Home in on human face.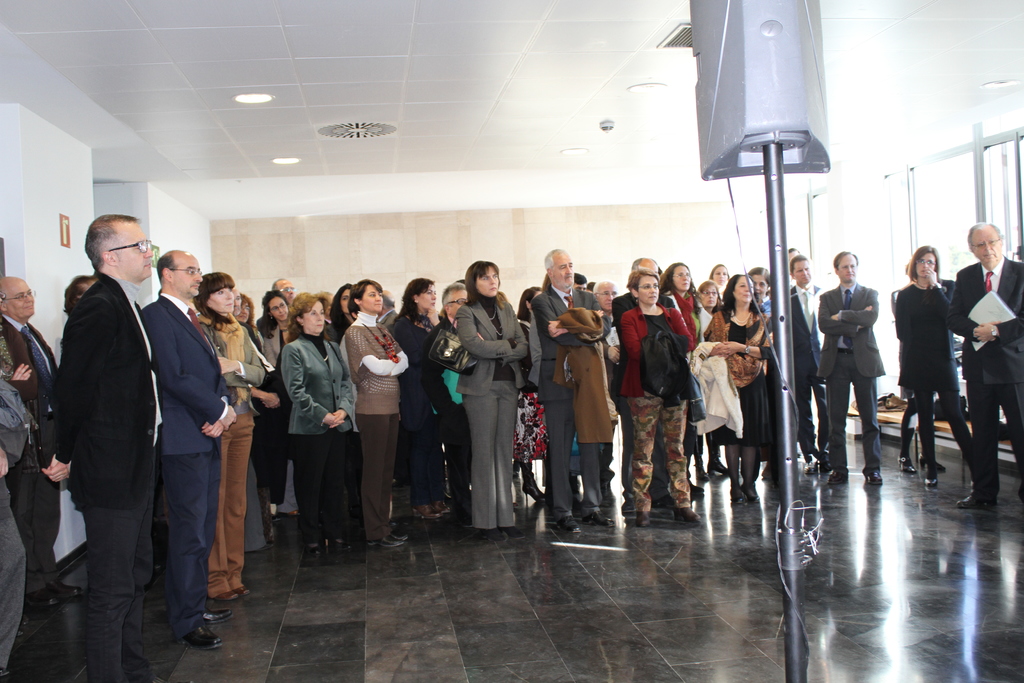
Homed in at box=[795, 263, 813, 288].
